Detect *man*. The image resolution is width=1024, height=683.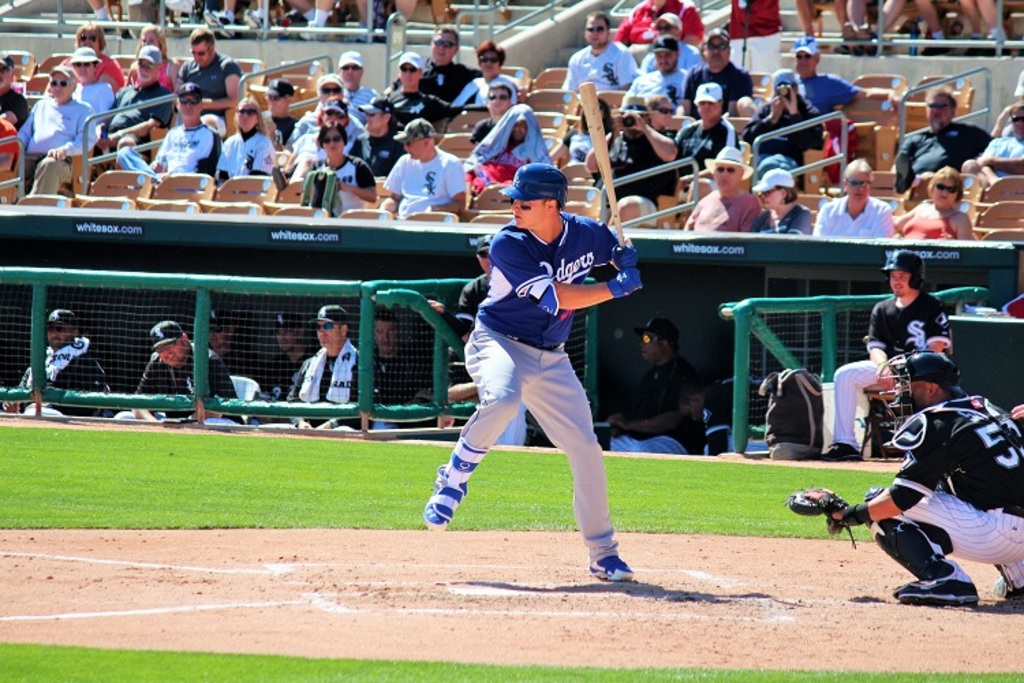
bbox=[859, 347, 1019, 609].
